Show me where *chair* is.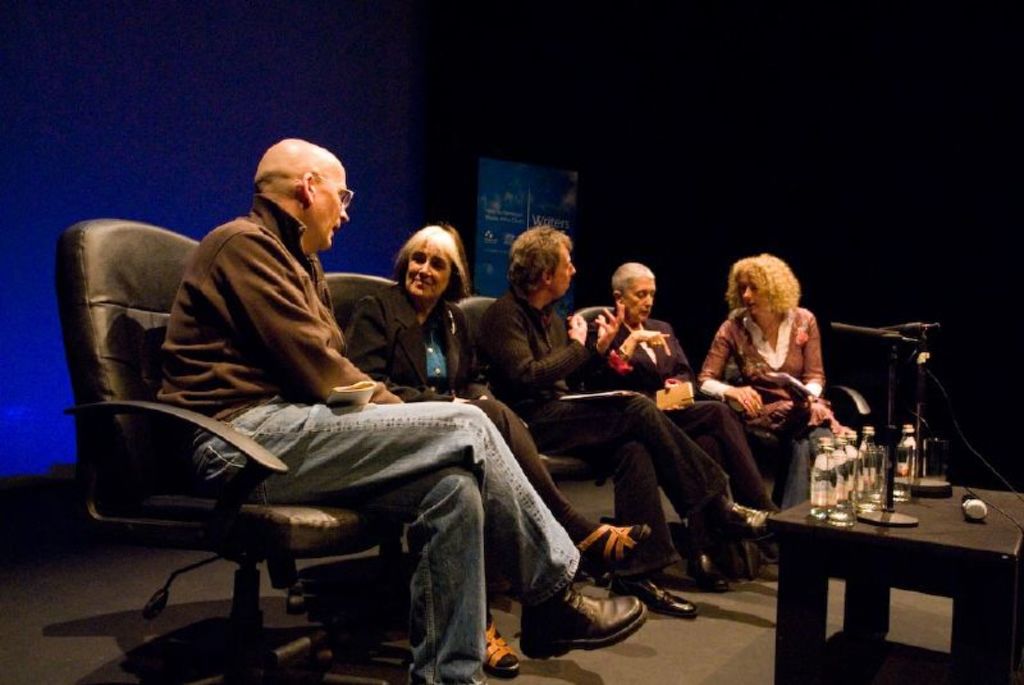
*chair* is at <region>456, 286, 495, 367</region>.
